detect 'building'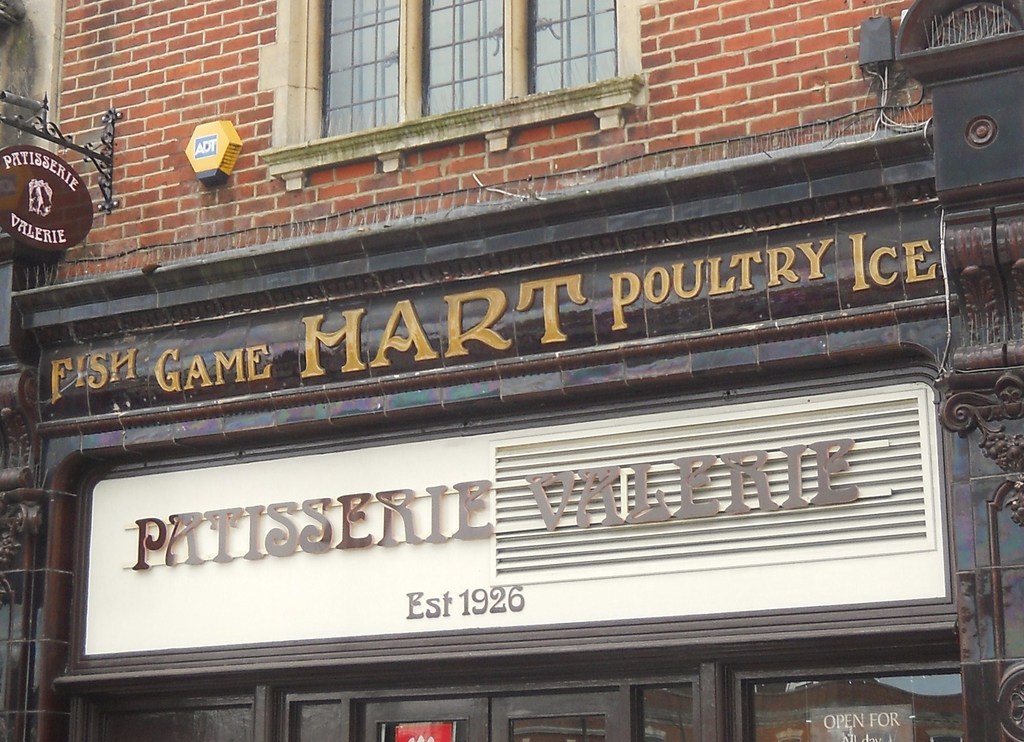
0/0/1023/741
